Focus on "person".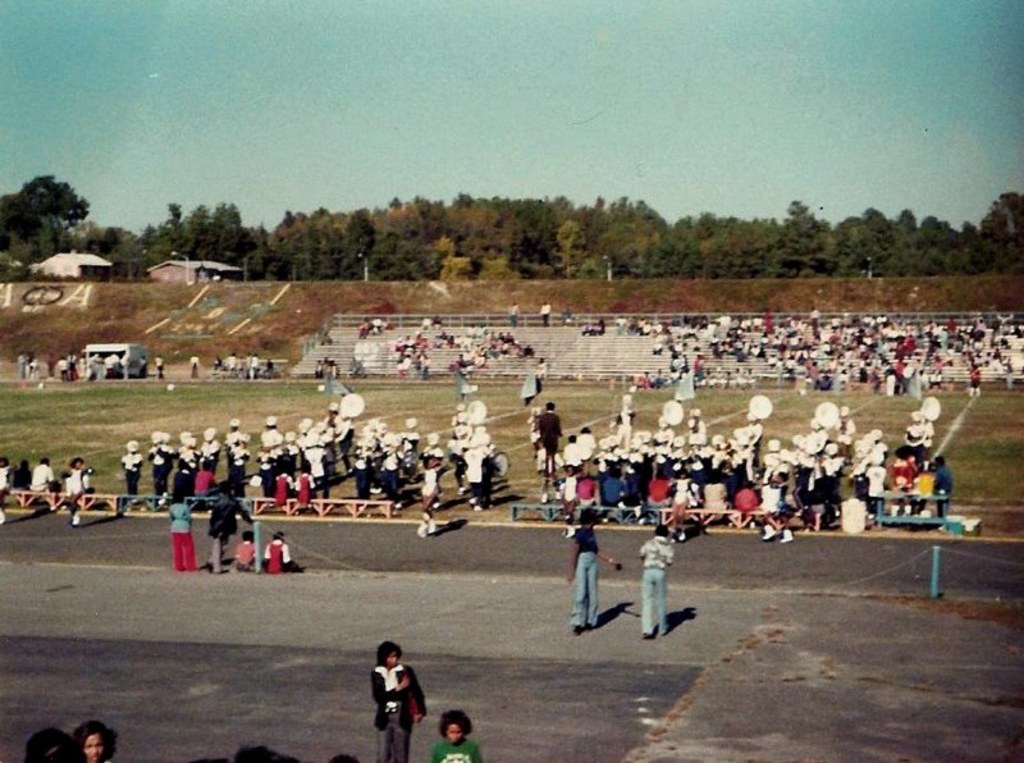
Focused at <bbox>170, 498, 188, 572</bbox>.
